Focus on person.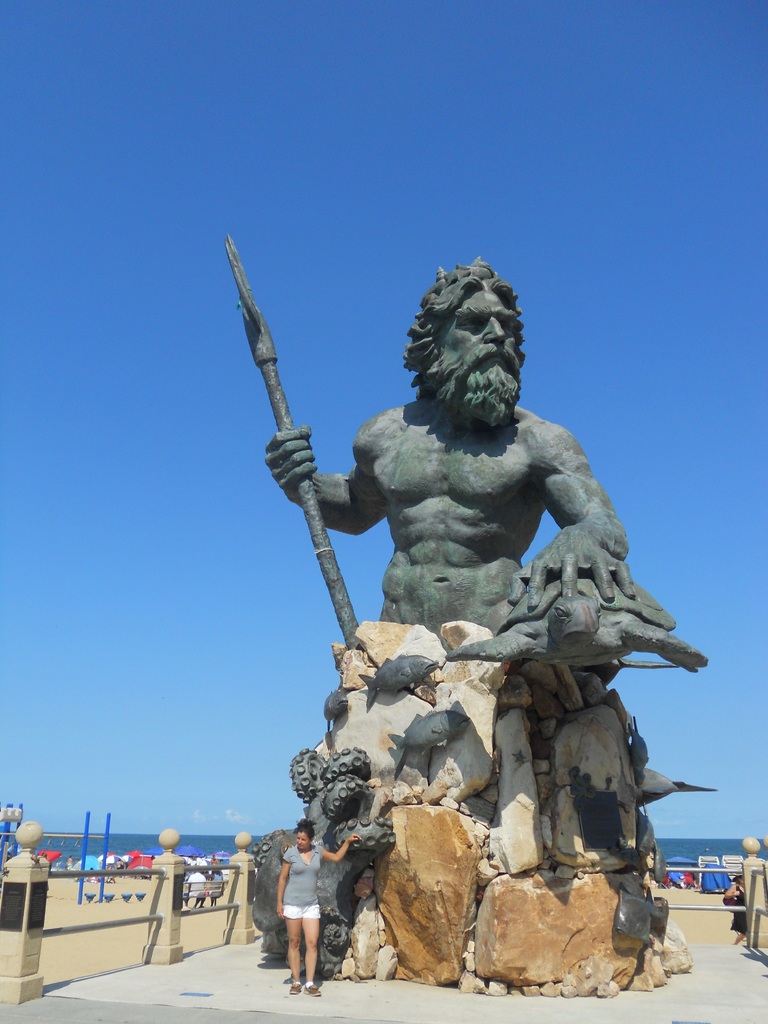
Focused at 237/259/635/657.
